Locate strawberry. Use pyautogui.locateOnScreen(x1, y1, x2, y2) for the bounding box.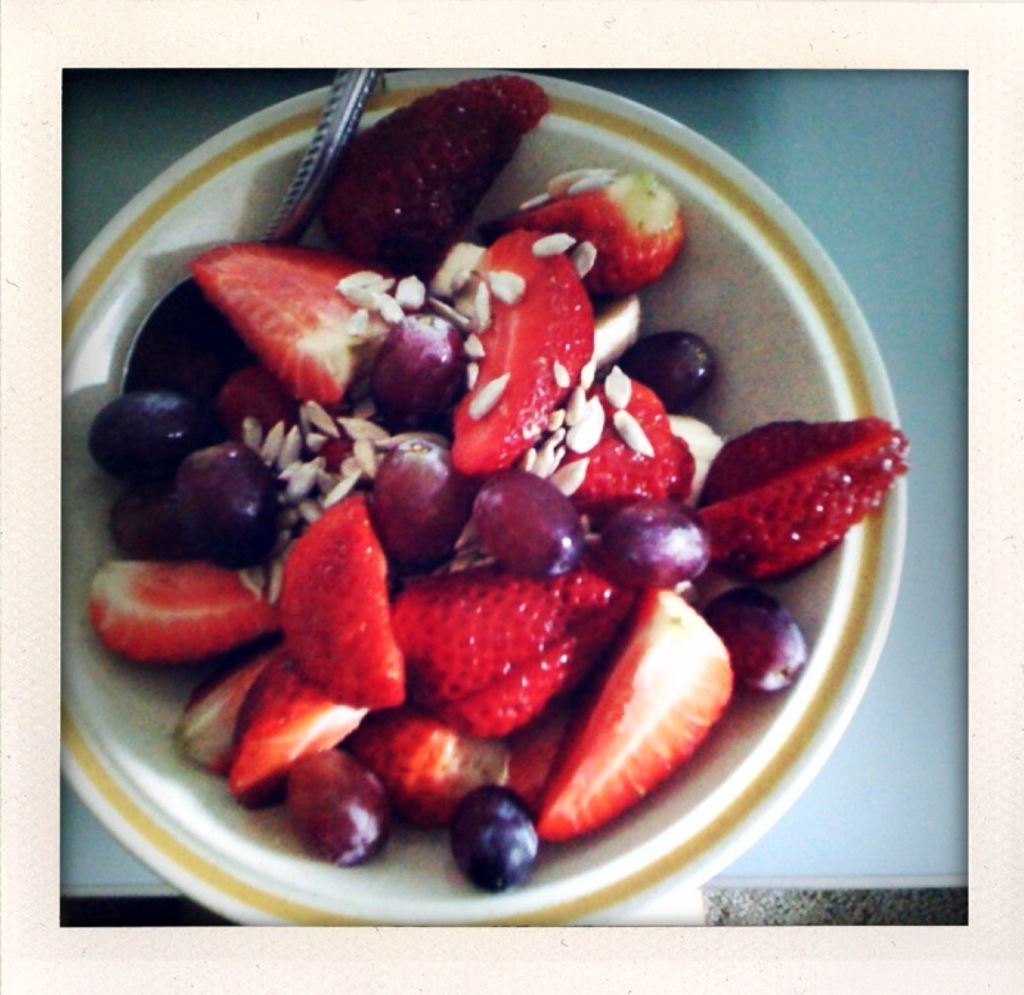
pyautogui.locateOnScreen(88, 553, 275, 677).
